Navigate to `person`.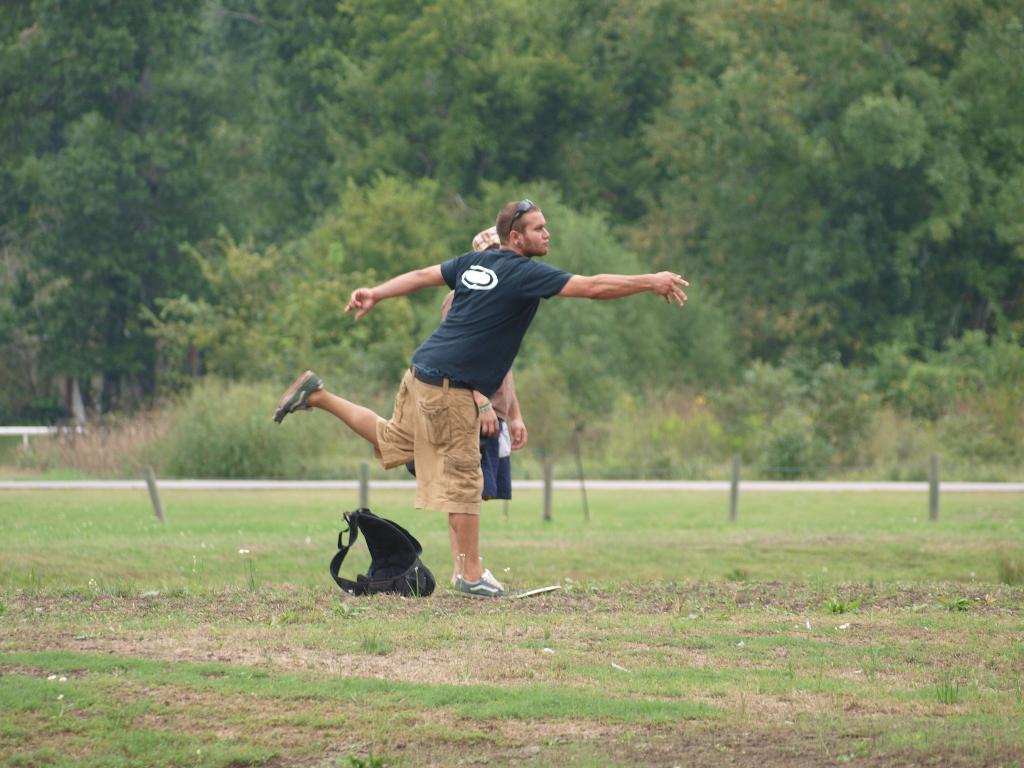
Navigation target: {"x1": 444, "y1": 227, "x2": 530, "y2": 593}.
